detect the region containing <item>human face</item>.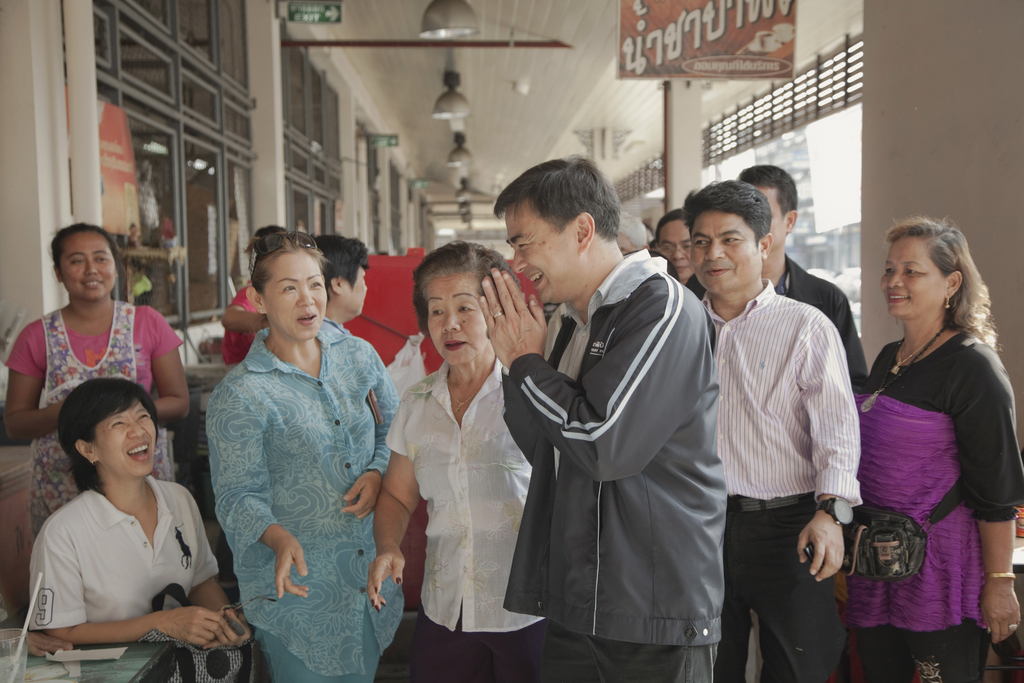
(59,231,118,302).
